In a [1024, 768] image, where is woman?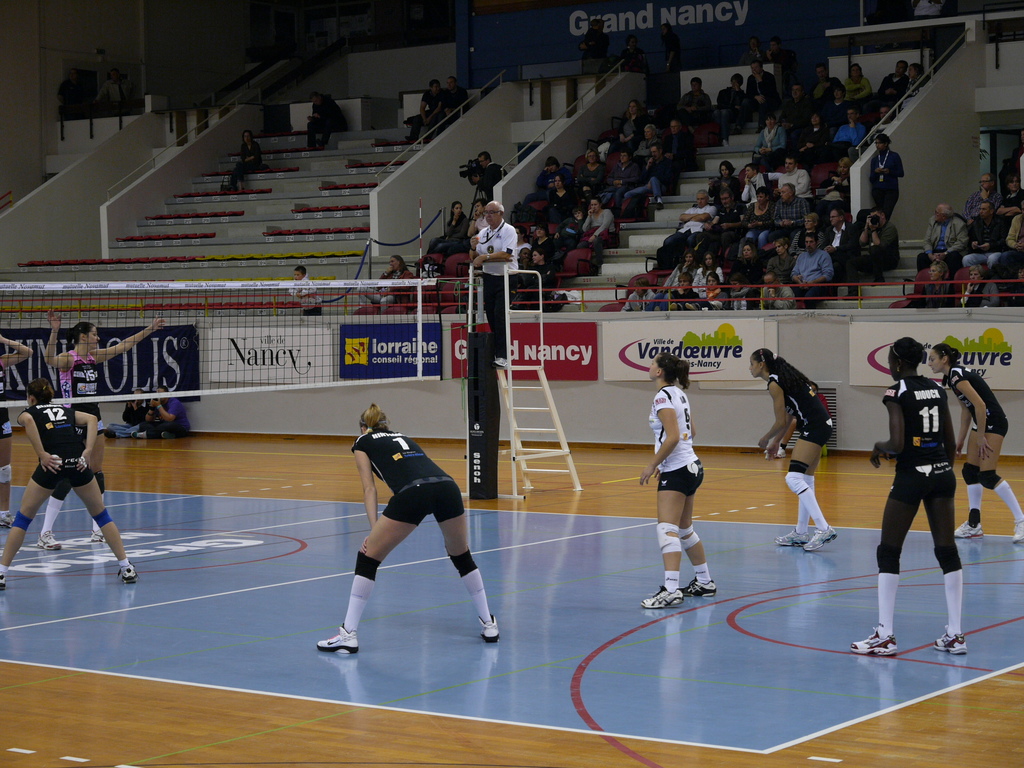
bbox=(357, 252, 419, 310).
